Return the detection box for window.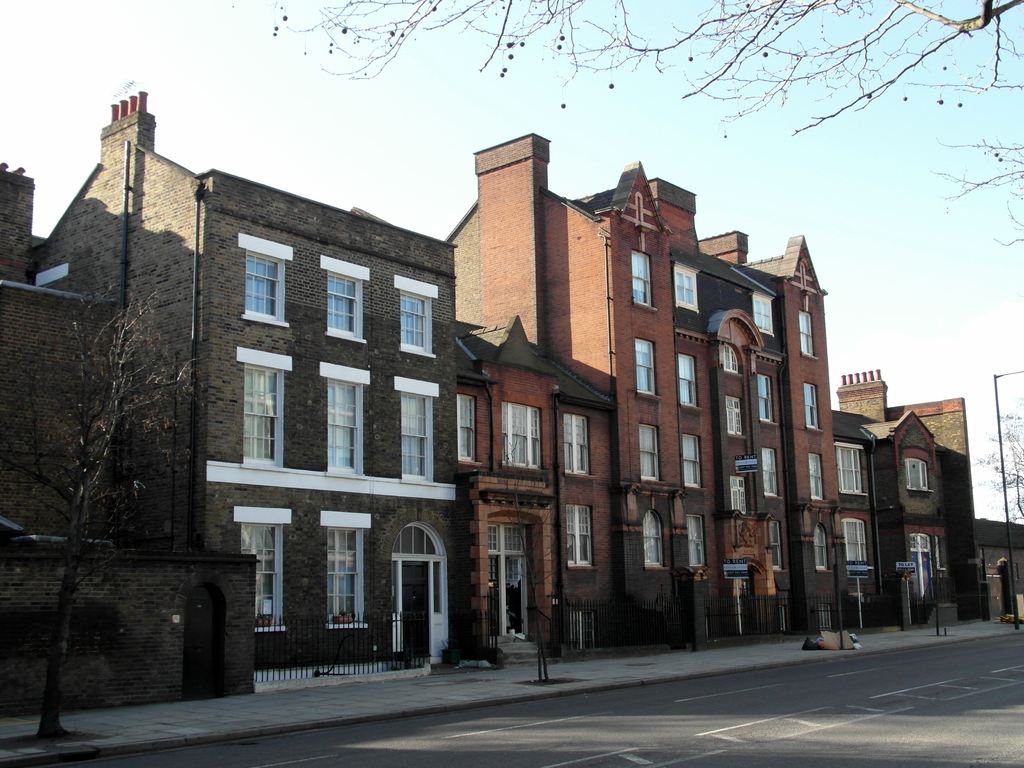
bbox(834, 435, 866, 500).
